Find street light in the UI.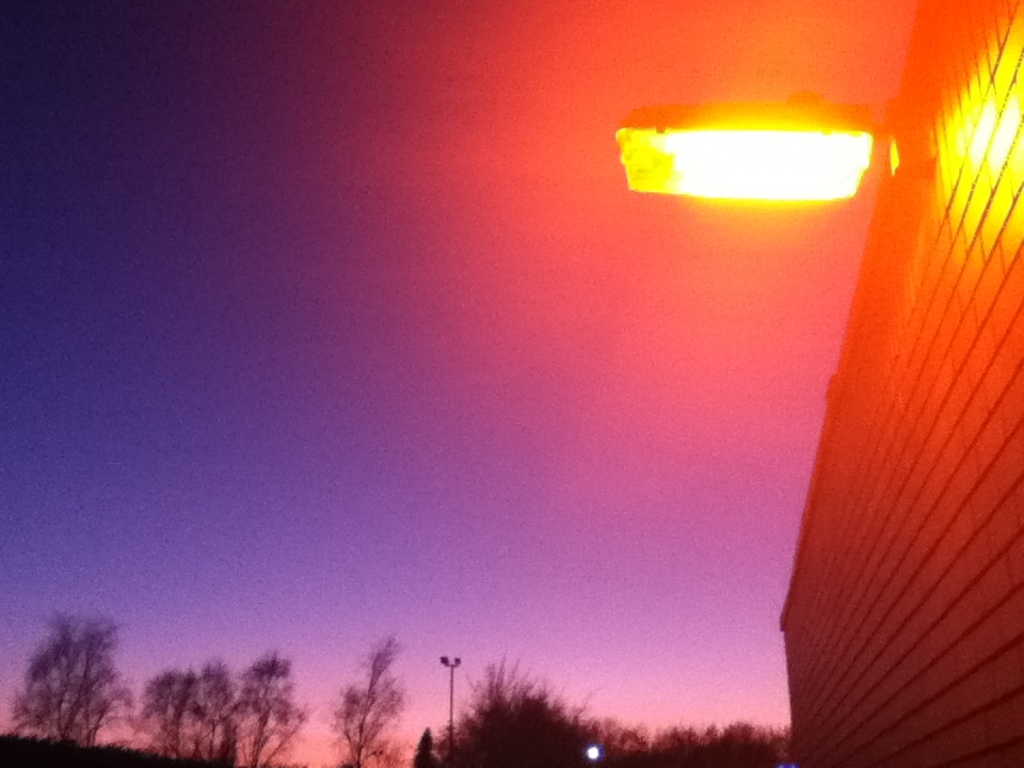
UI element at box(437, 652, 464, 761).
